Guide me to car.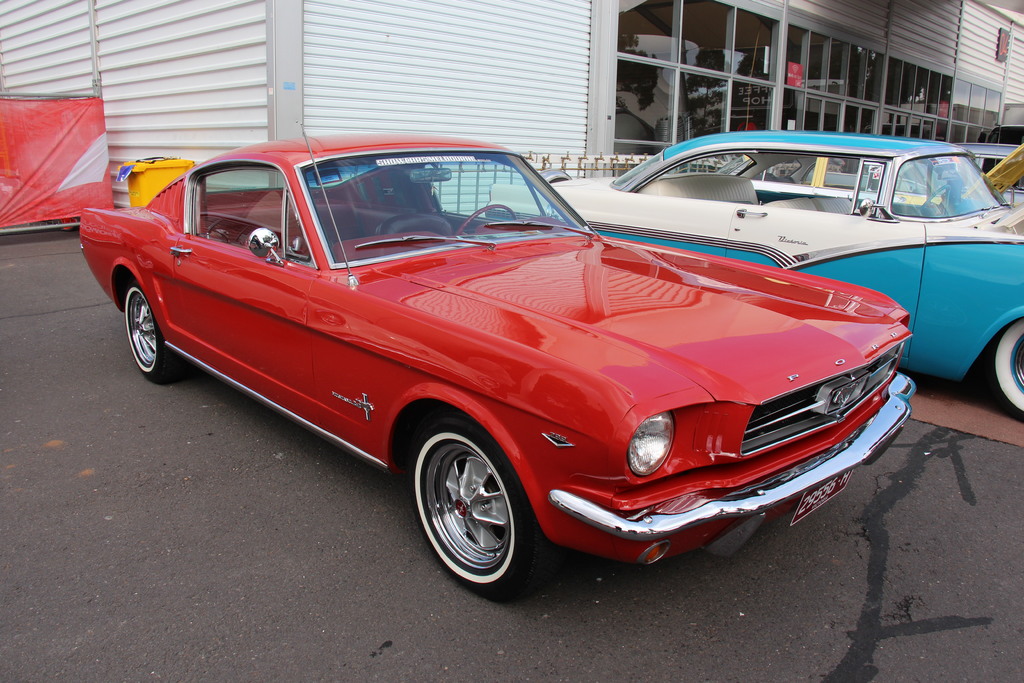
Guidance: 79,122,916,606.
